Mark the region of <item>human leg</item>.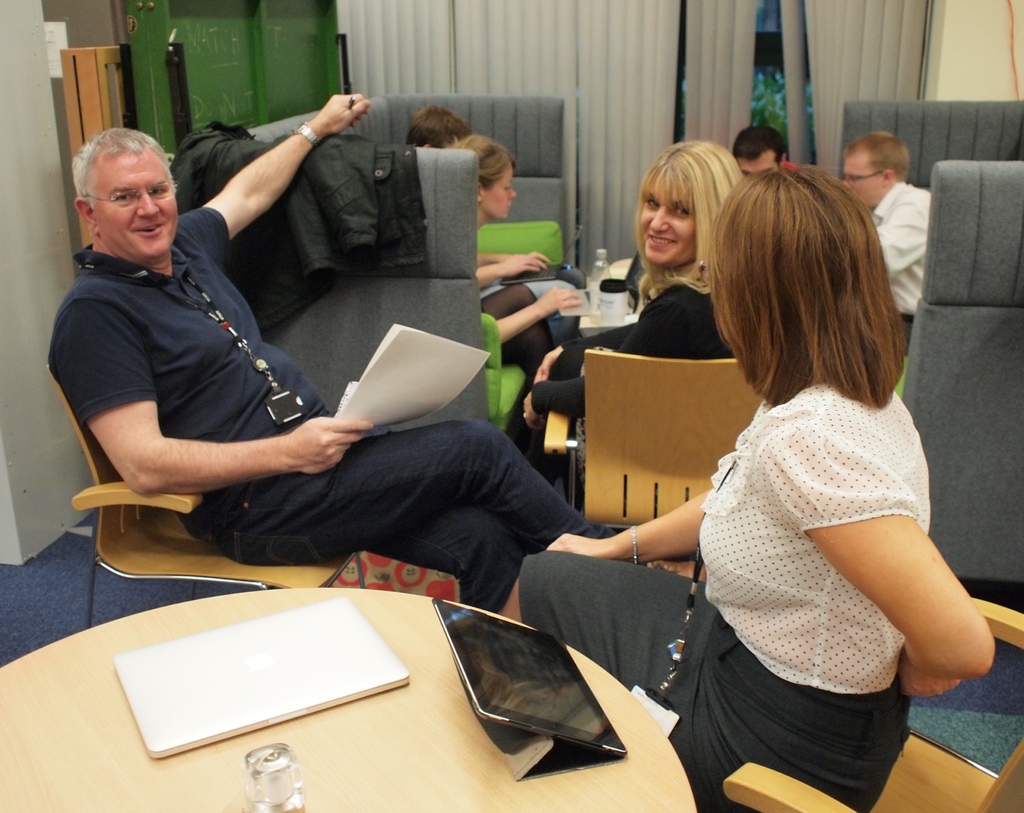
Region: <bbox>503, 319, 555, 388</bbox>.
